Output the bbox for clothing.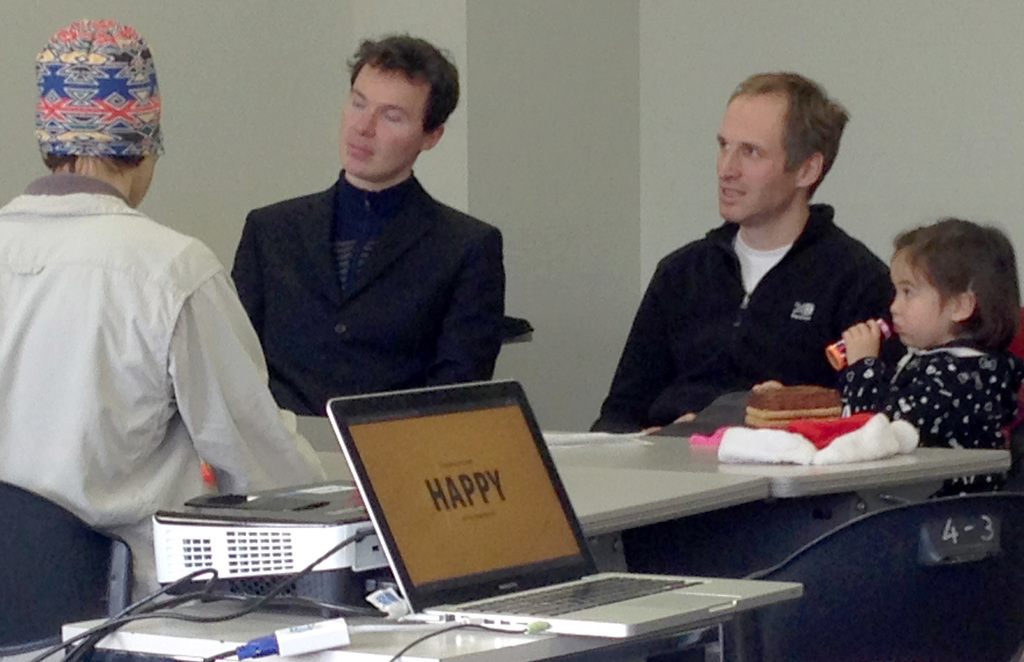
Rect(591, 206, 892, 431).
